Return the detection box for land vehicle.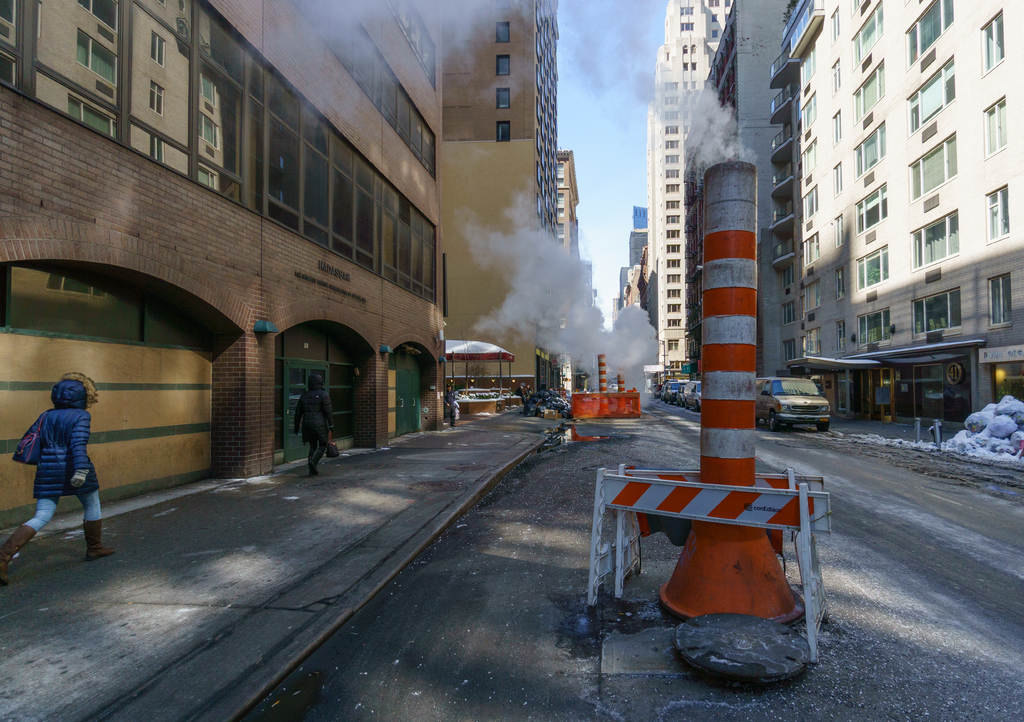
{"x1": 687, "y1": 381, "x2": 699, "y2": 406}.
